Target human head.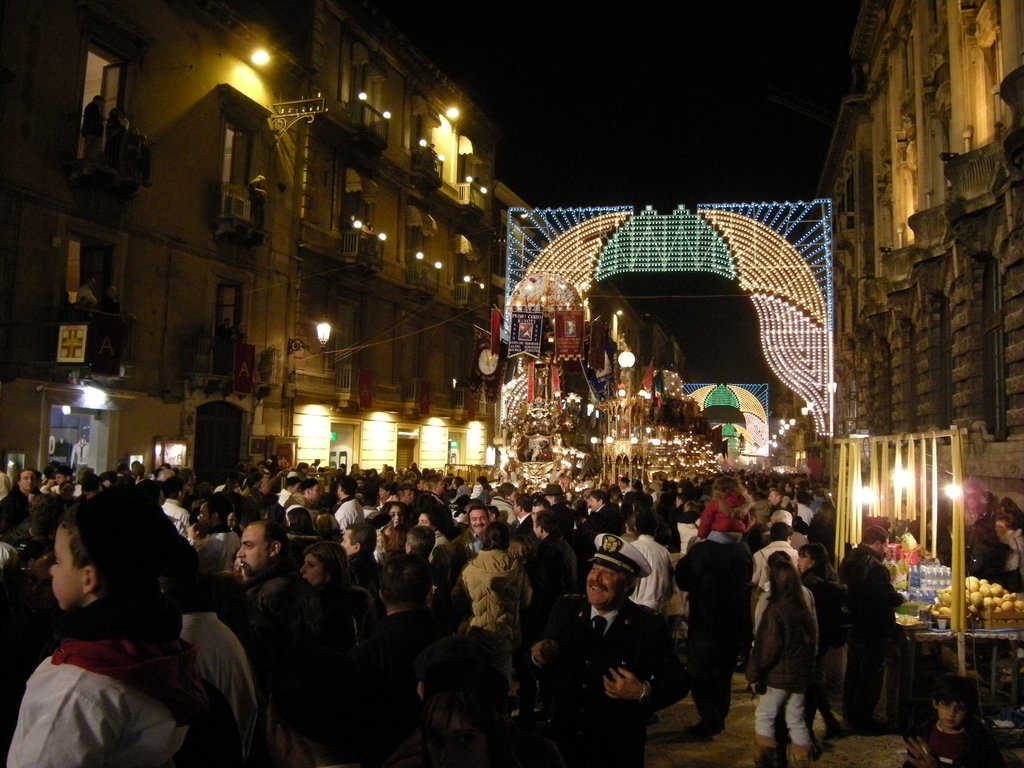
Target region: (left=196, top=533, right=230, bottom=567).
